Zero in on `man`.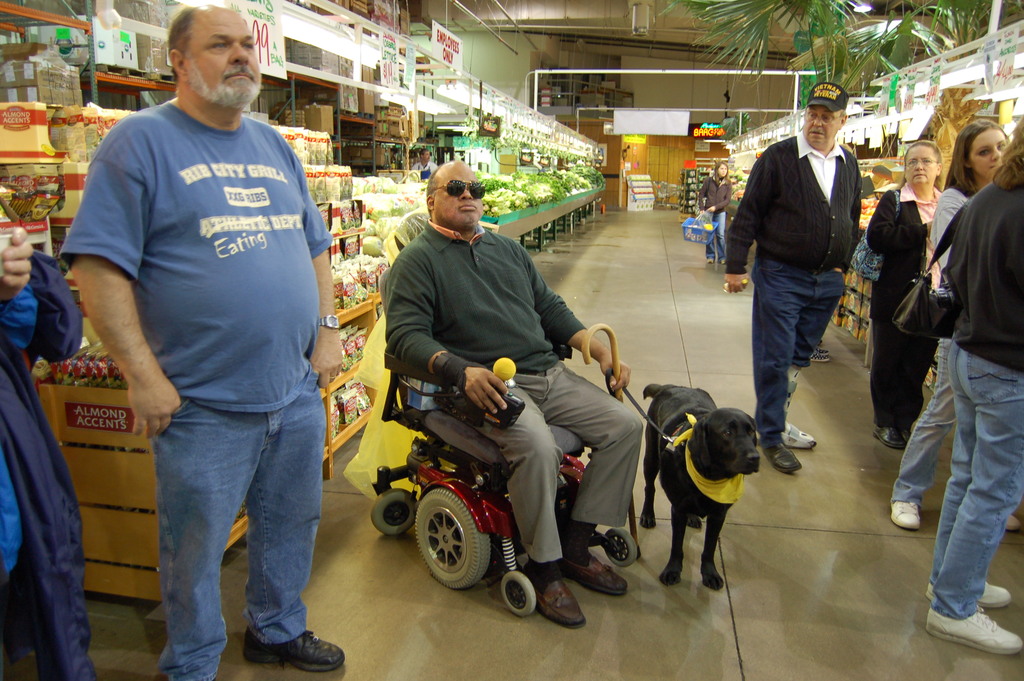
Zeroed in: <box>859,163,897,199</box>.
